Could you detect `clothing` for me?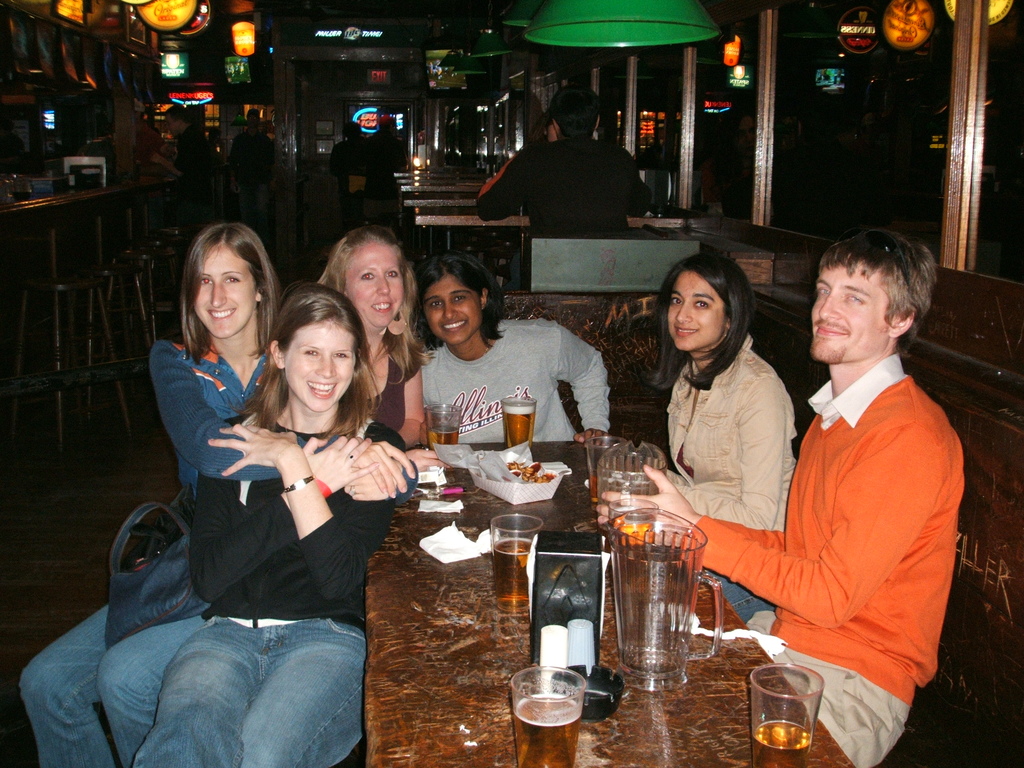
Detection result: {"x1": 663, "y1": 338, "x2": 804, "y2": 528}.
